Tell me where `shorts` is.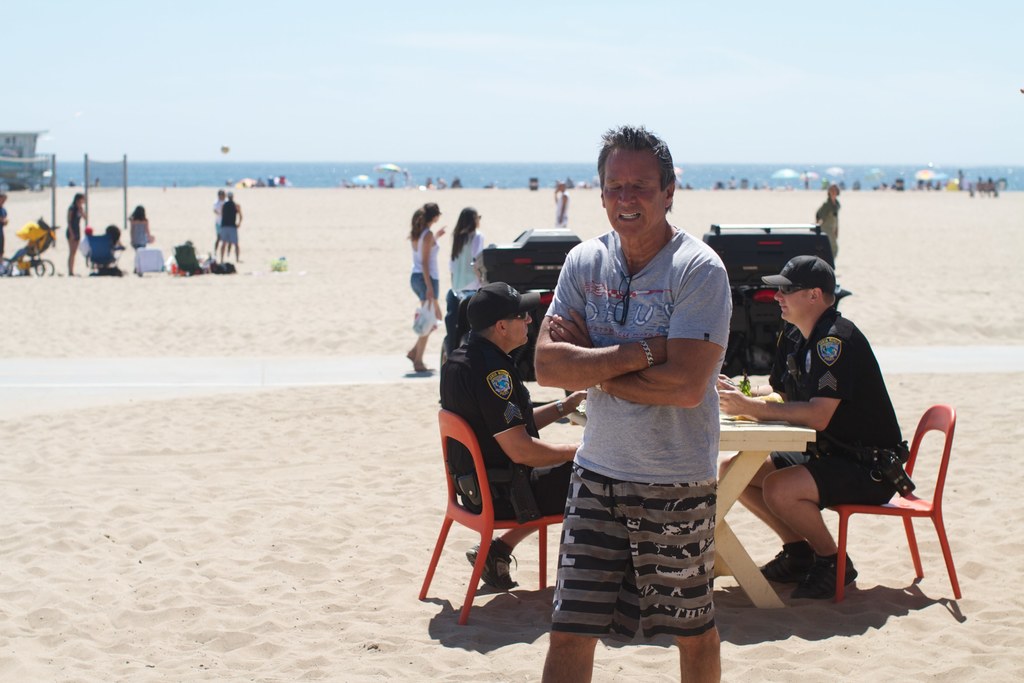
`shorts` is at 455:463:572:518.
